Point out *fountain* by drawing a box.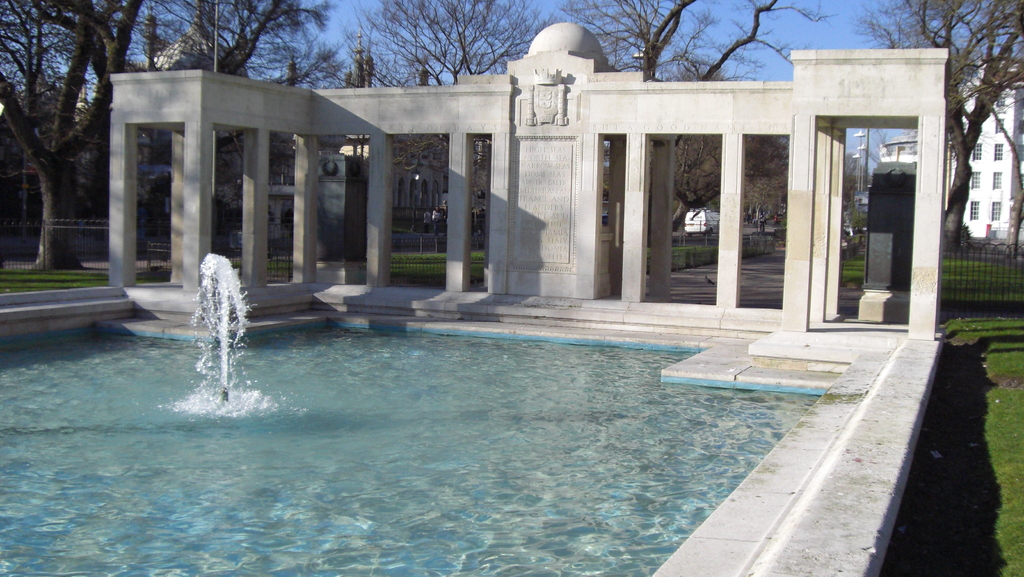
crop(0, 239, 853, 573).
